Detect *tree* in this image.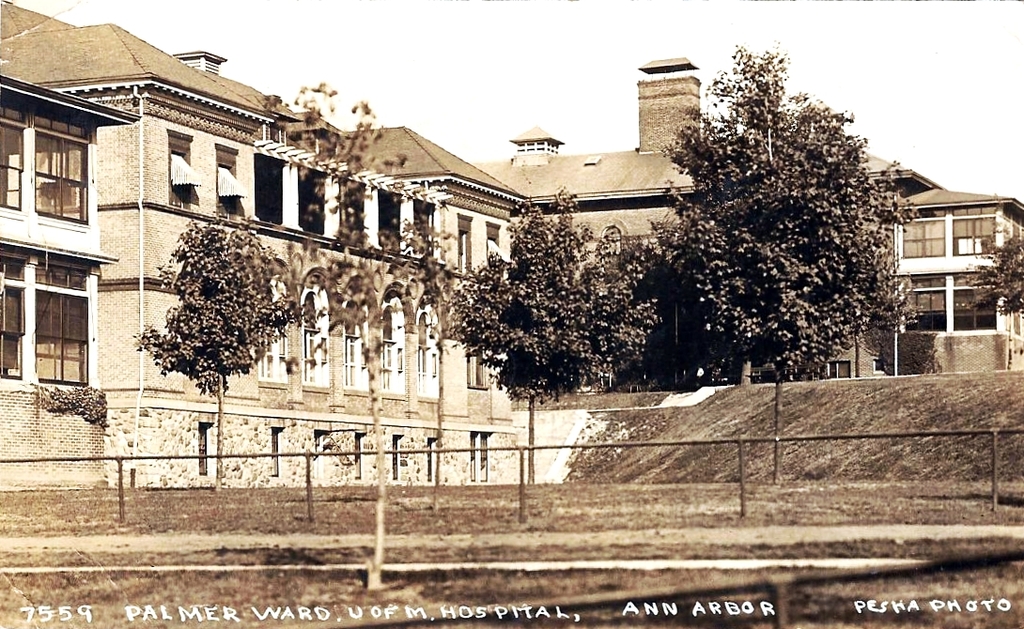
Detection: {"x1": 968, "y1": 234, "x2": 1022, "y2": 381}.
